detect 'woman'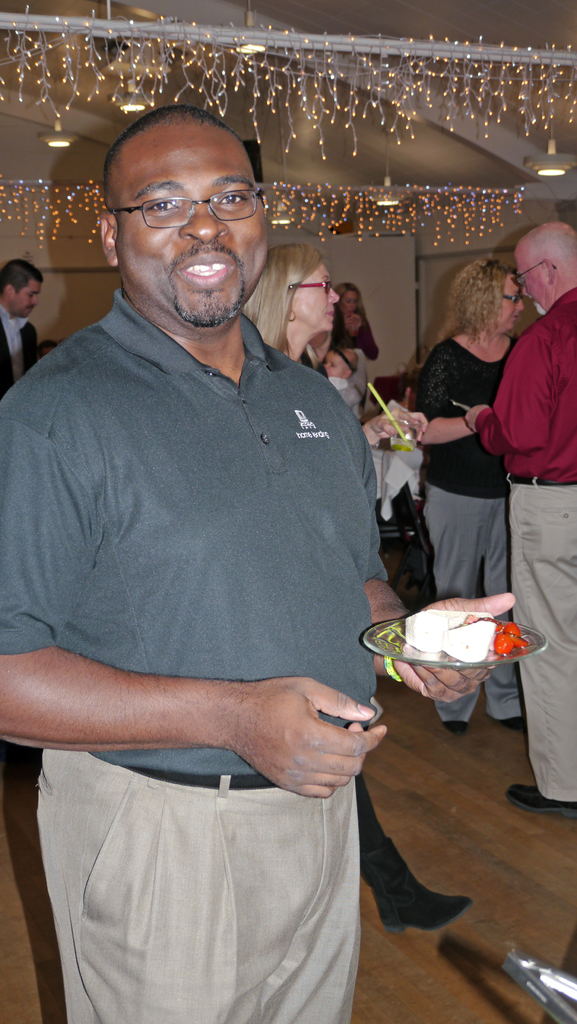
left=327, top=281, right=383, bottom=410
